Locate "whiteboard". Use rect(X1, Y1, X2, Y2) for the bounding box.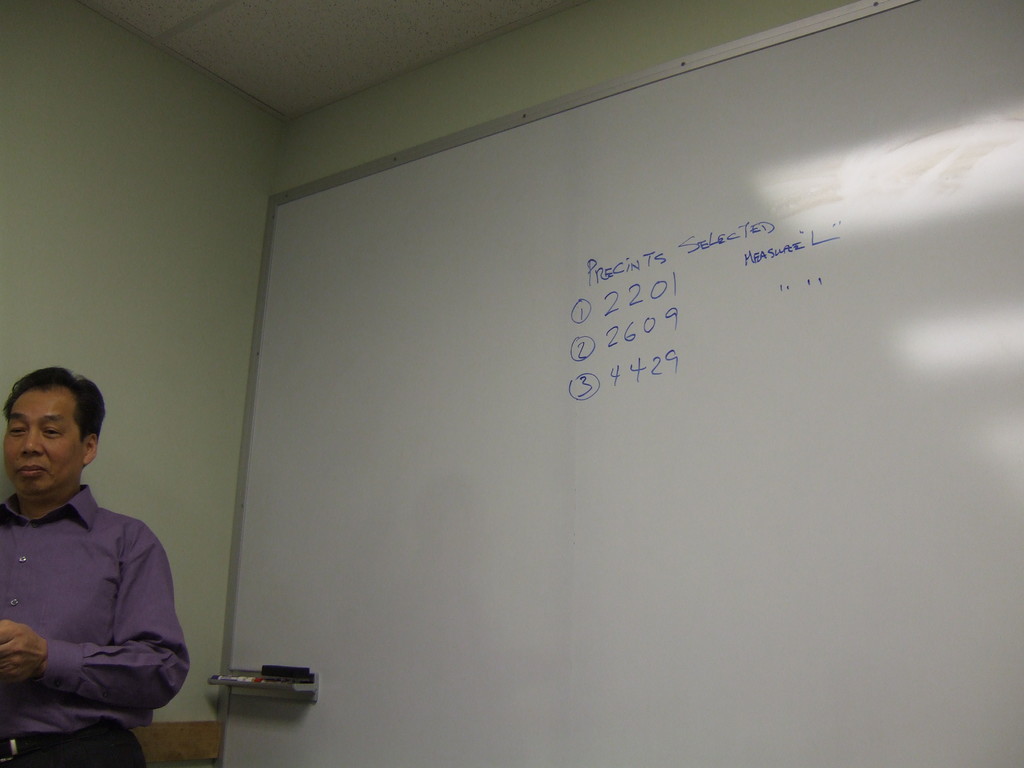
rect(216, 0, 1023, 767).
